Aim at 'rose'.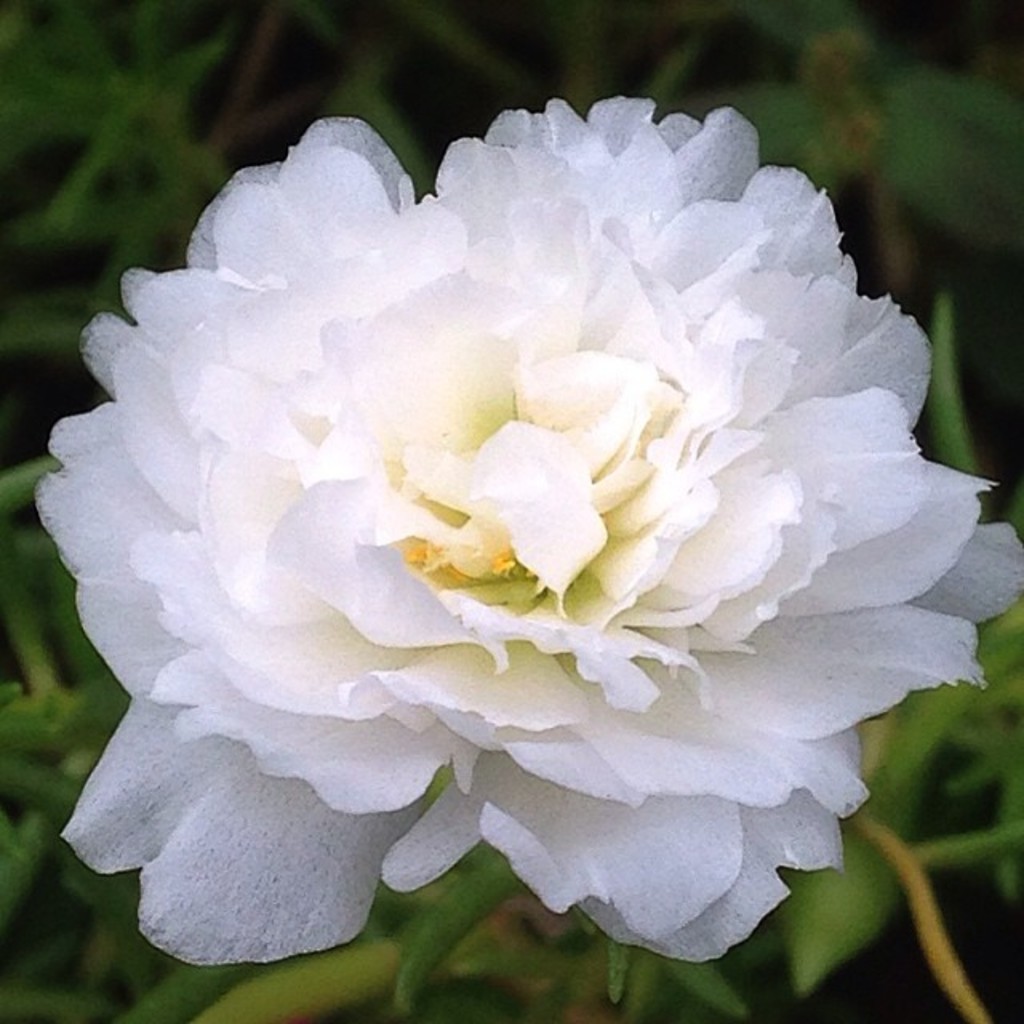
Aimed at pyautogui.locateOnScreen(30, 94, 1022, 968).
